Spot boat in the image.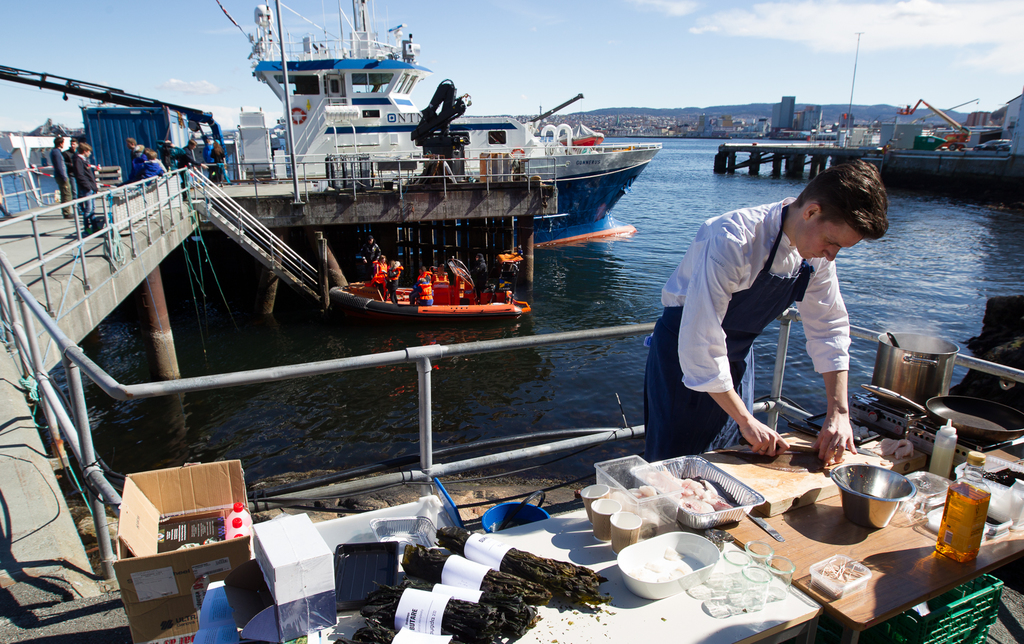
boat found at locate(329, 270, 538, 315).
